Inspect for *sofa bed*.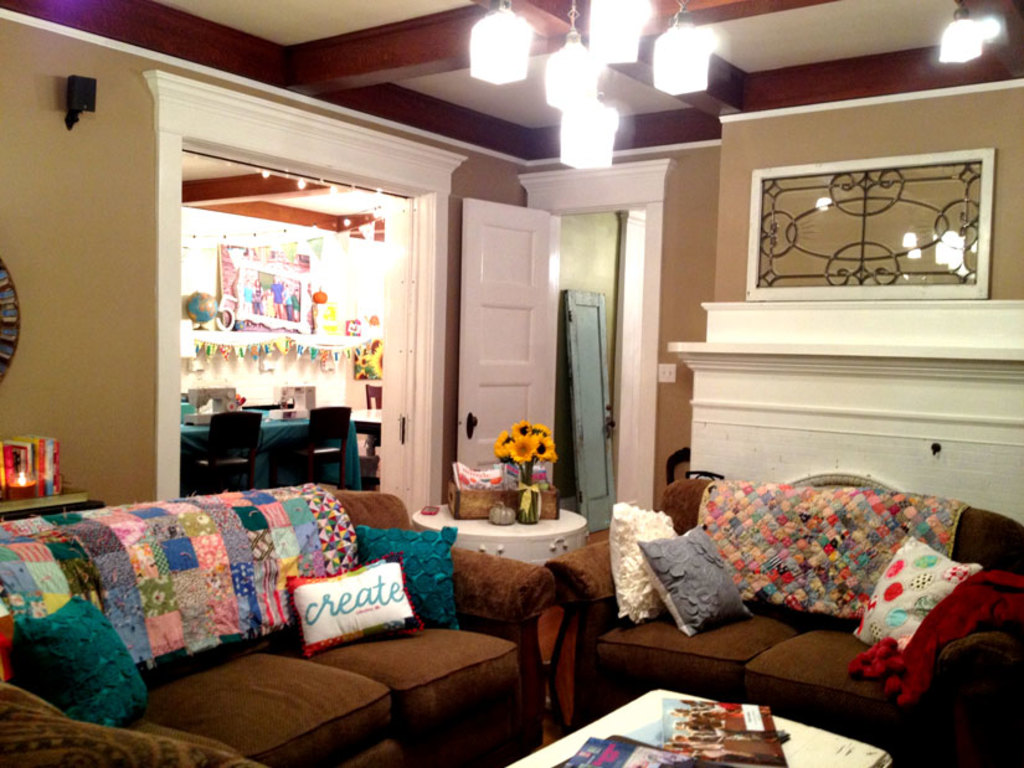
Inspection: Rect(546, 474, 1023, 767).
